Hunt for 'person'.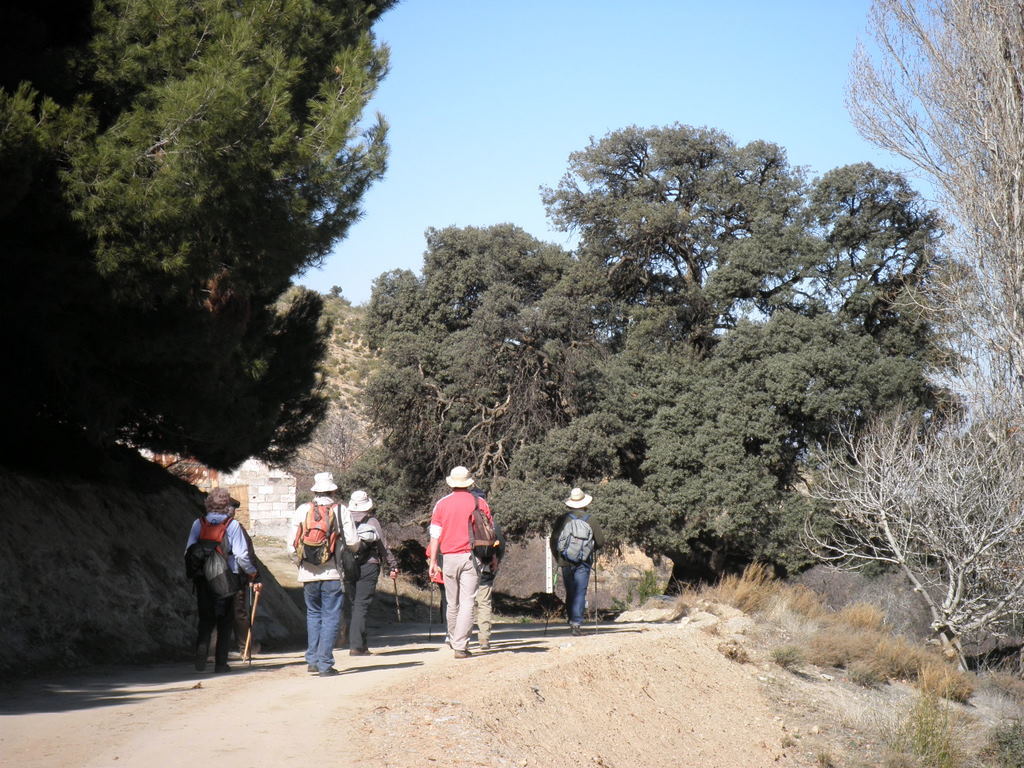
Hunted down at pyautogui.locateOnScreen(286, 469, 360, 675).
